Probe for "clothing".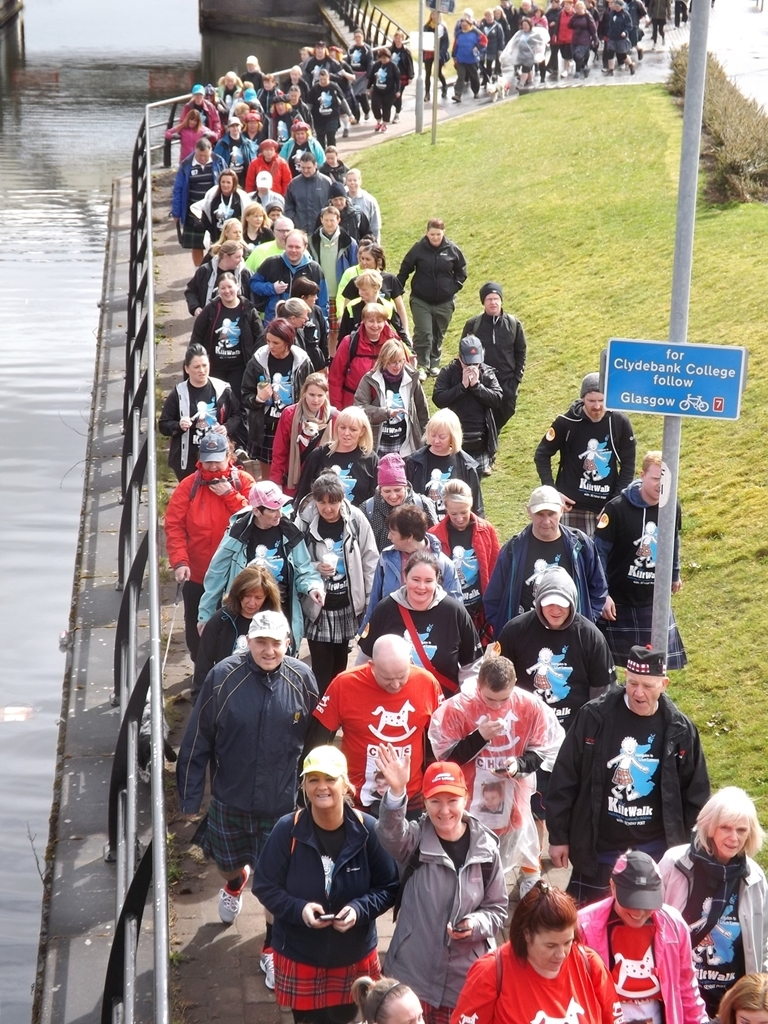
Probe result: left=482, top=552, right=627, bottom=717.
